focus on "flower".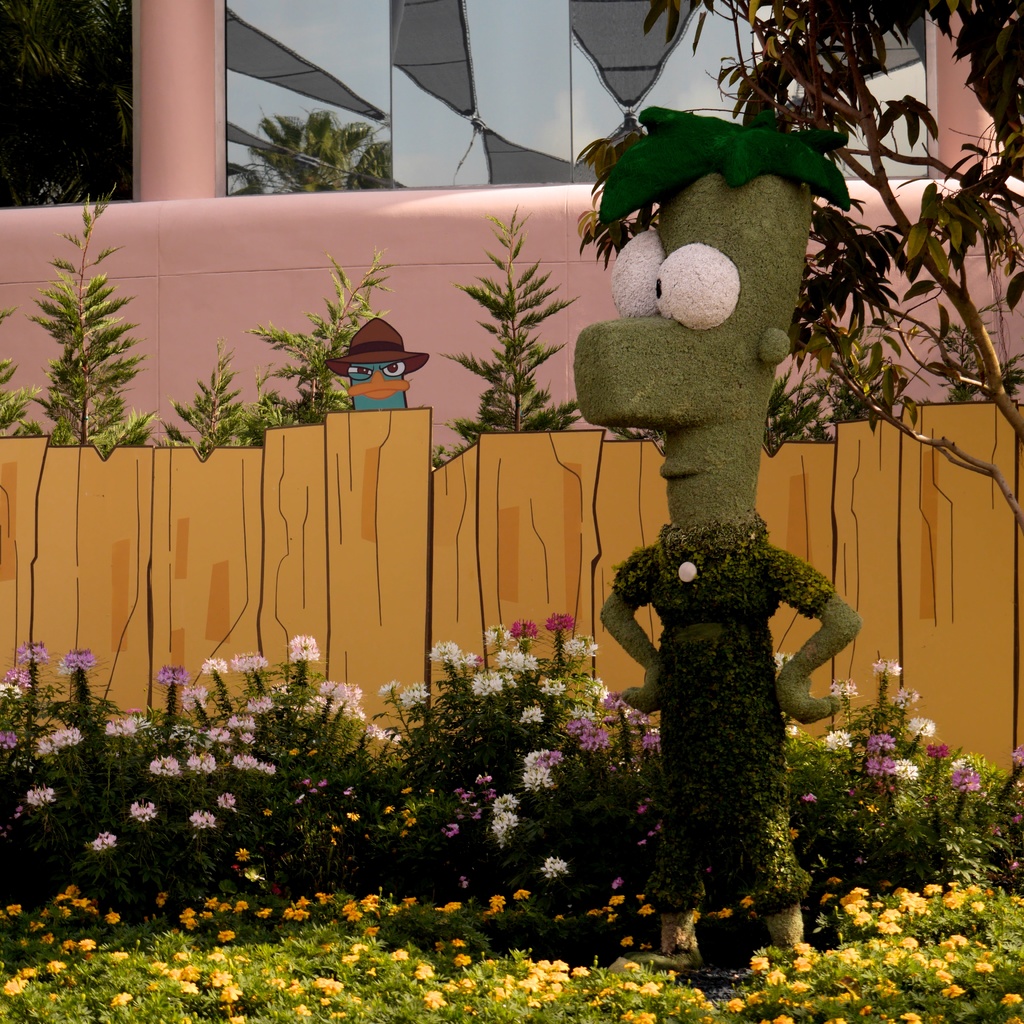
Focused at 1005:860:1017:872.
